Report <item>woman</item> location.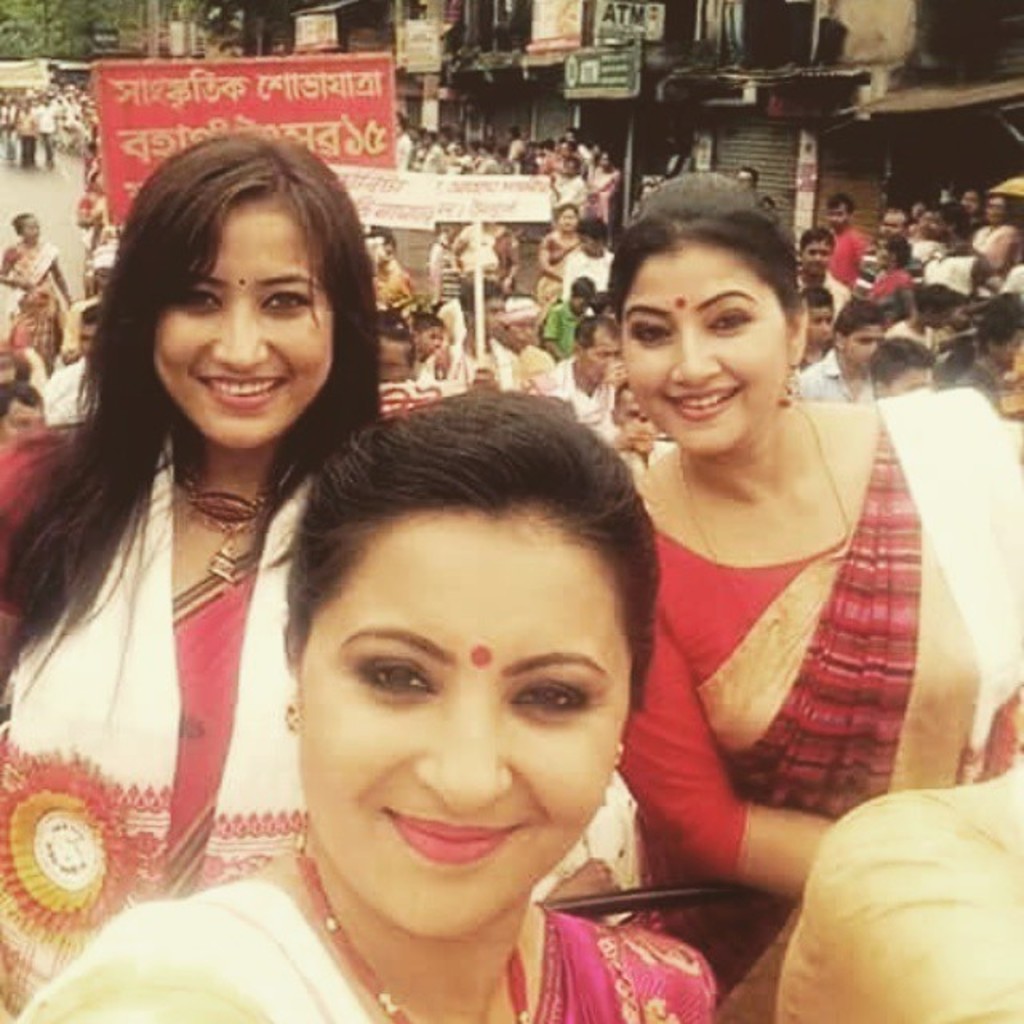
Report: x1=72 y1=165 x2=112 y2=304.
